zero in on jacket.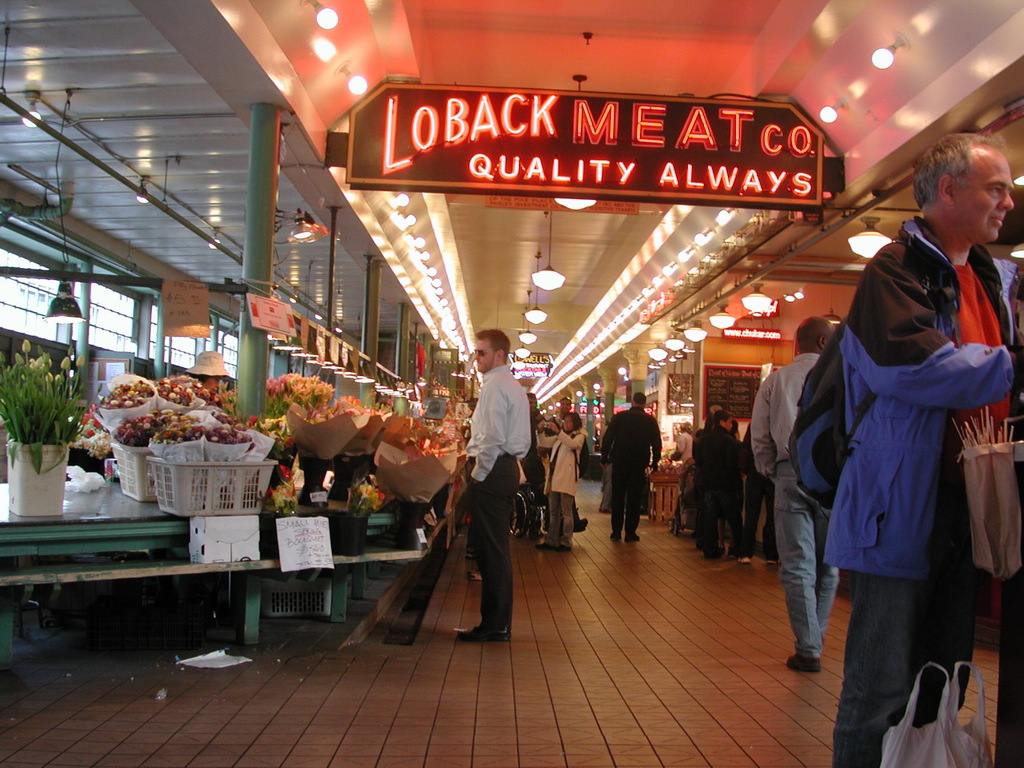
Zeroed in: [694,421,754,507].
